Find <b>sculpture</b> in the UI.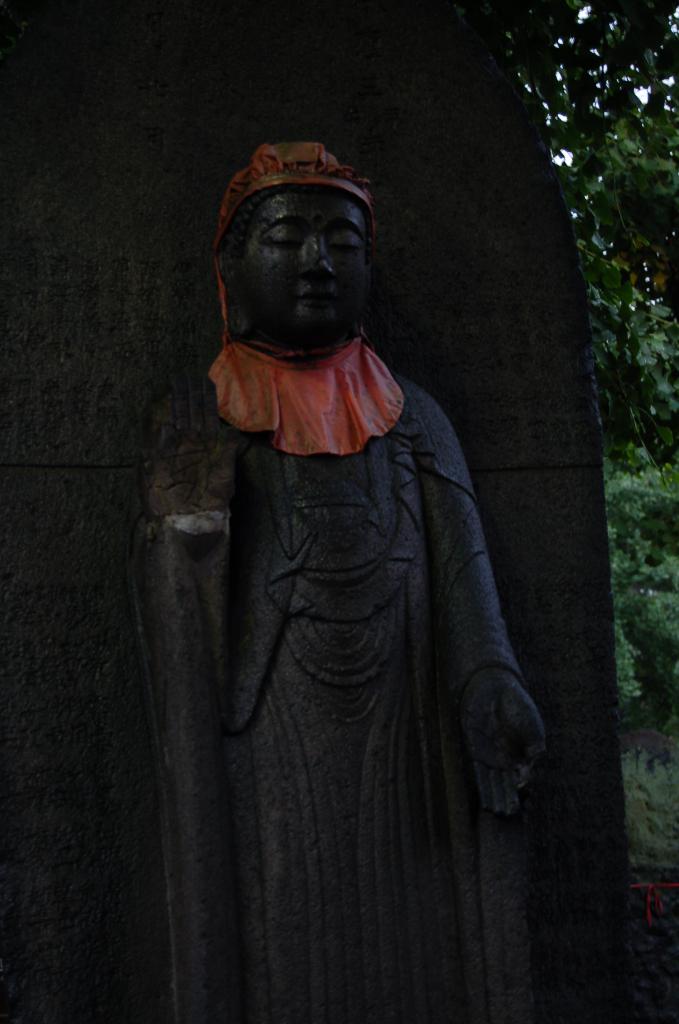
UI element at l=119, t=90, r=577, b=1011.
